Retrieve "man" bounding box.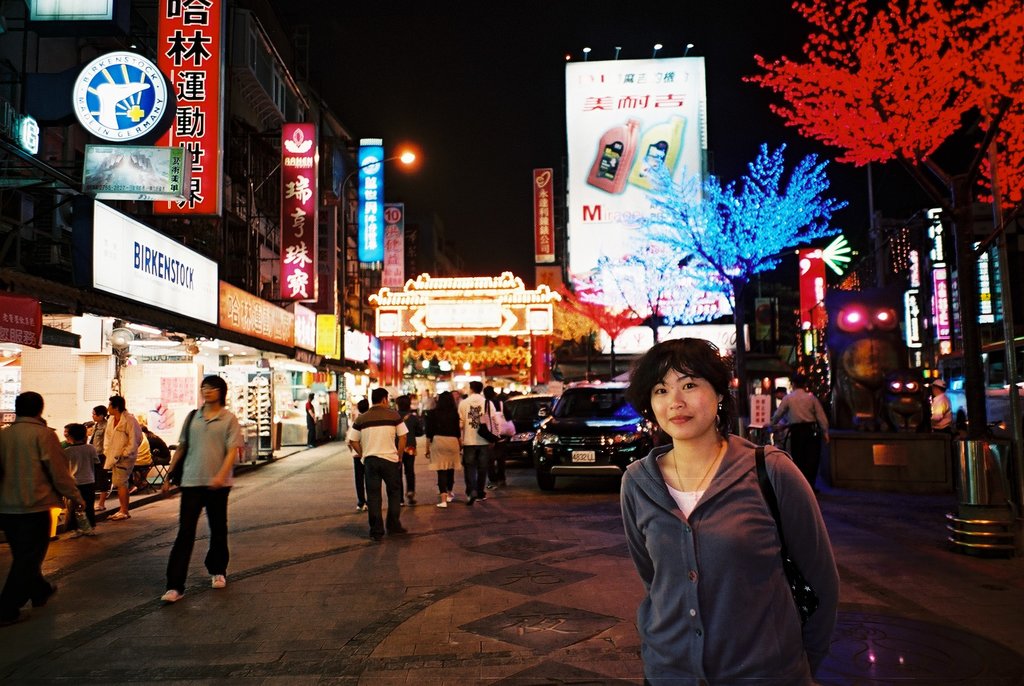
Bounding box: BBox(153, 387, 233, 600).
